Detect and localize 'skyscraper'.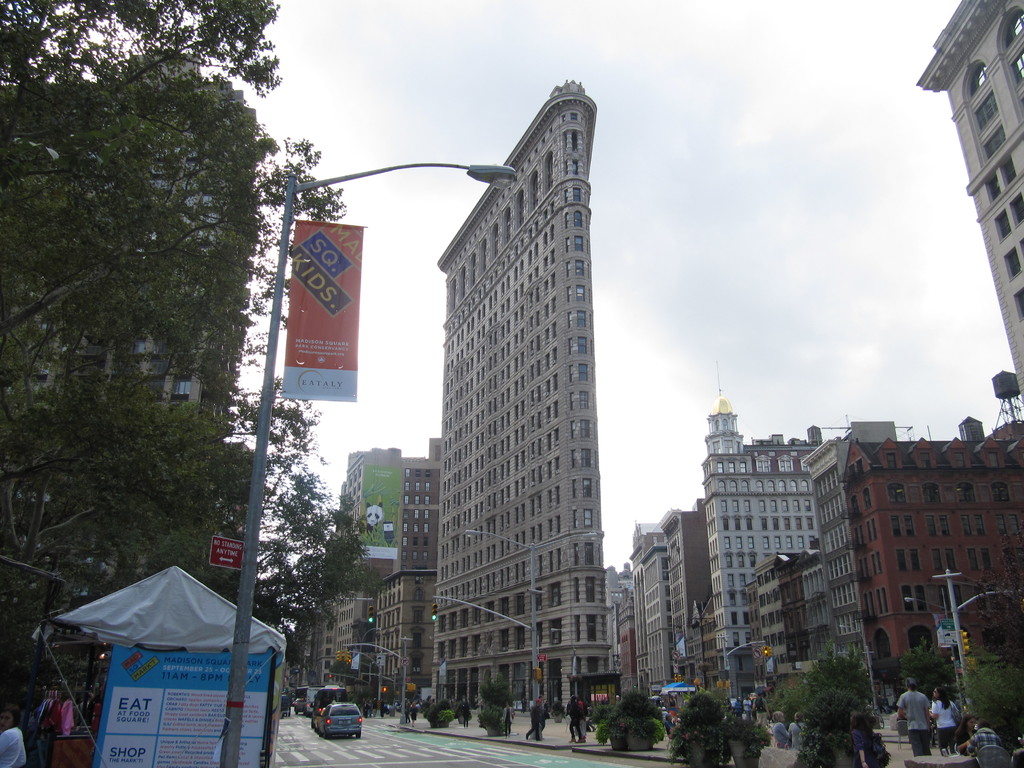
Localized at crop(420, 72, 604, 721).
